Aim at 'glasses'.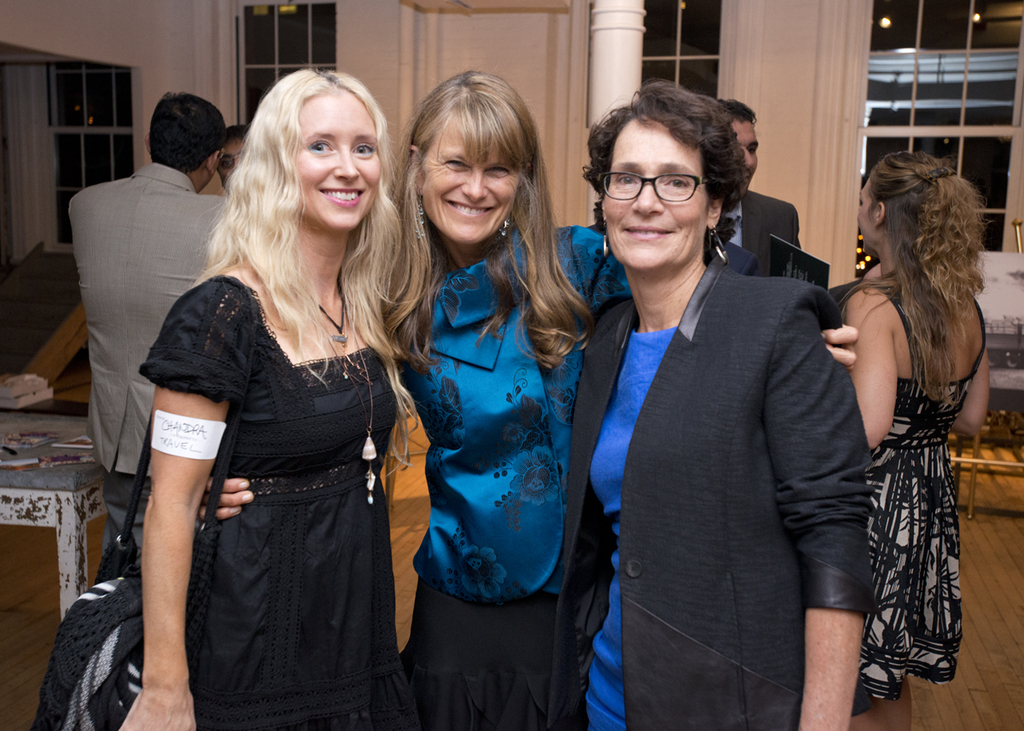
Aimed at locate(605, 158, 740, 203).
